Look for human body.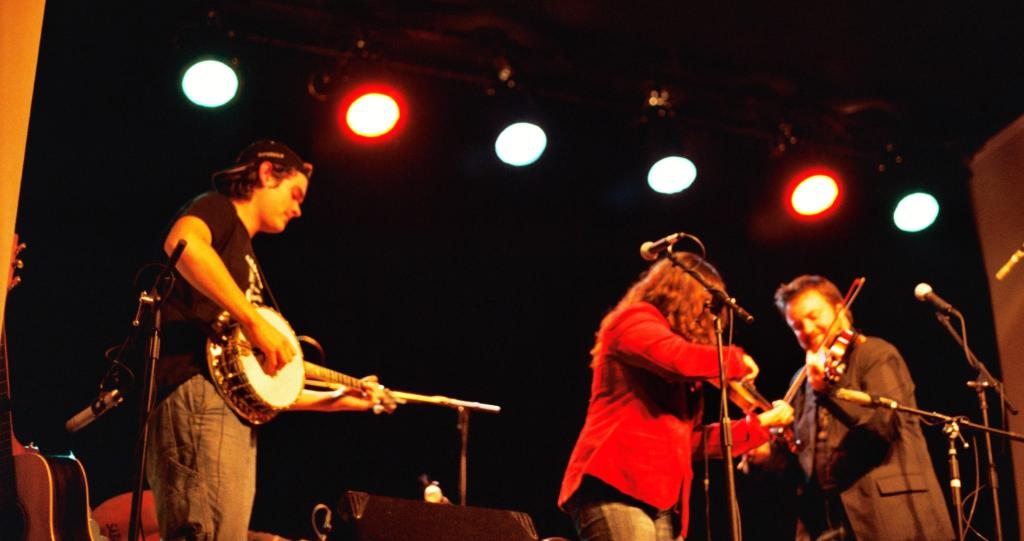
Found: <region>741, 325, 951, 540</region>.
